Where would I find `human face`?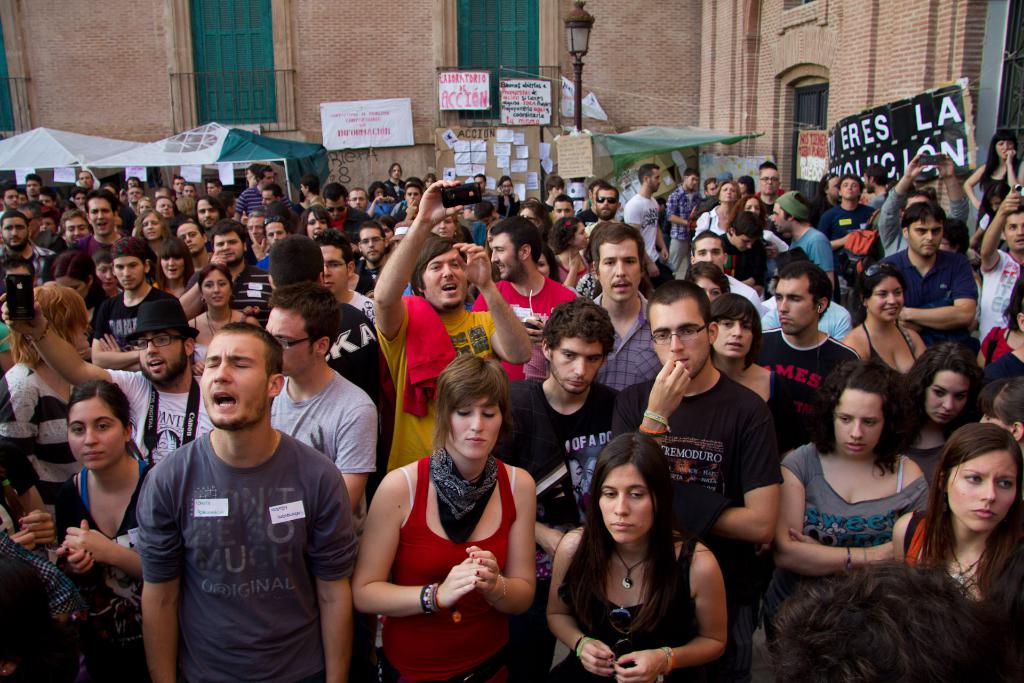
At (690, 277, 723, 299).
